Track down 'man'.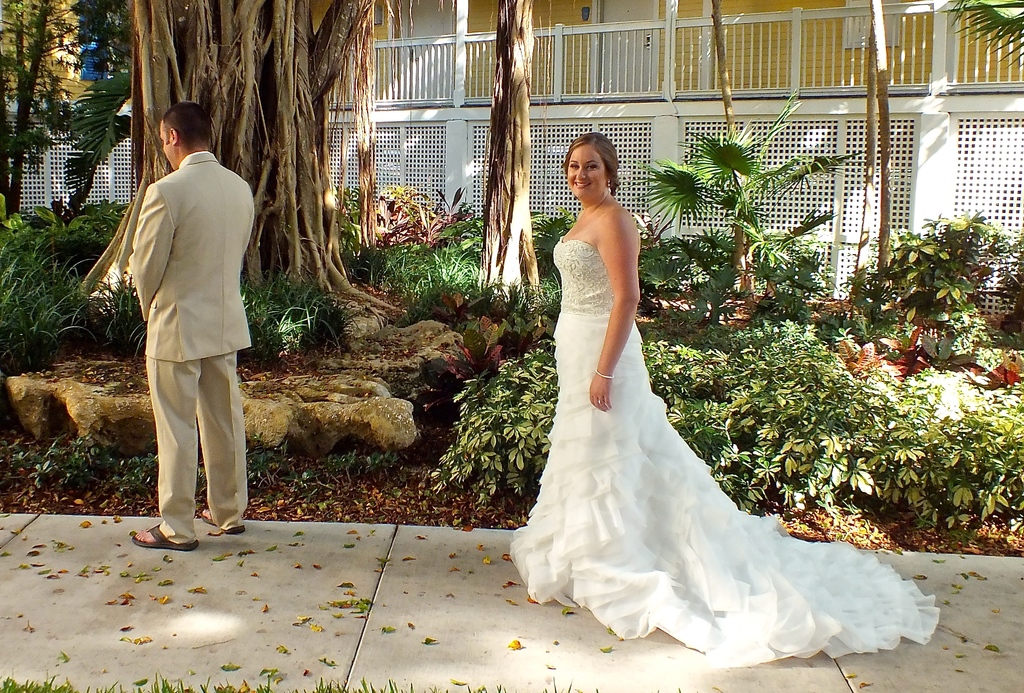
Tracked to 93/83/266/557.
